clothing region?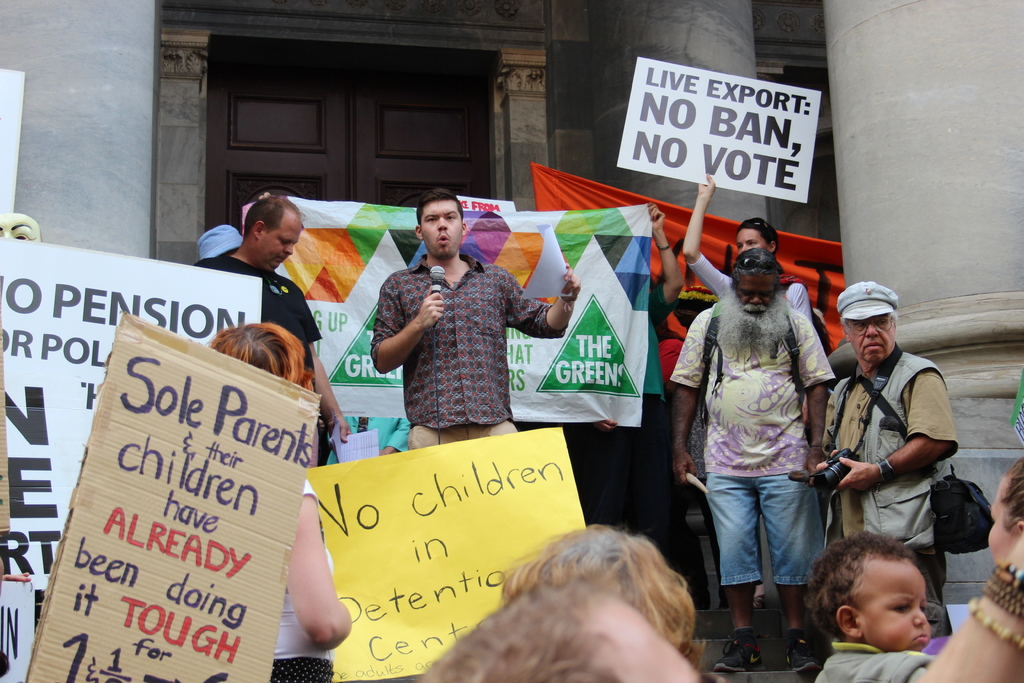
198:249:319:348
